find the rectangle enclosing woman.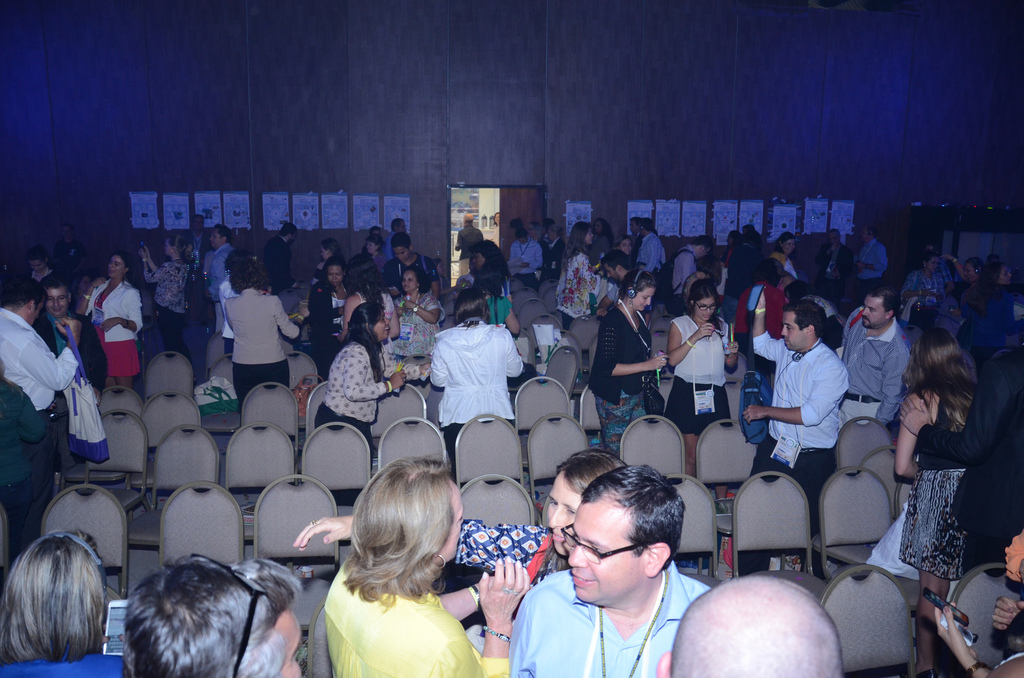
<box>136,228,196,354</box>.
